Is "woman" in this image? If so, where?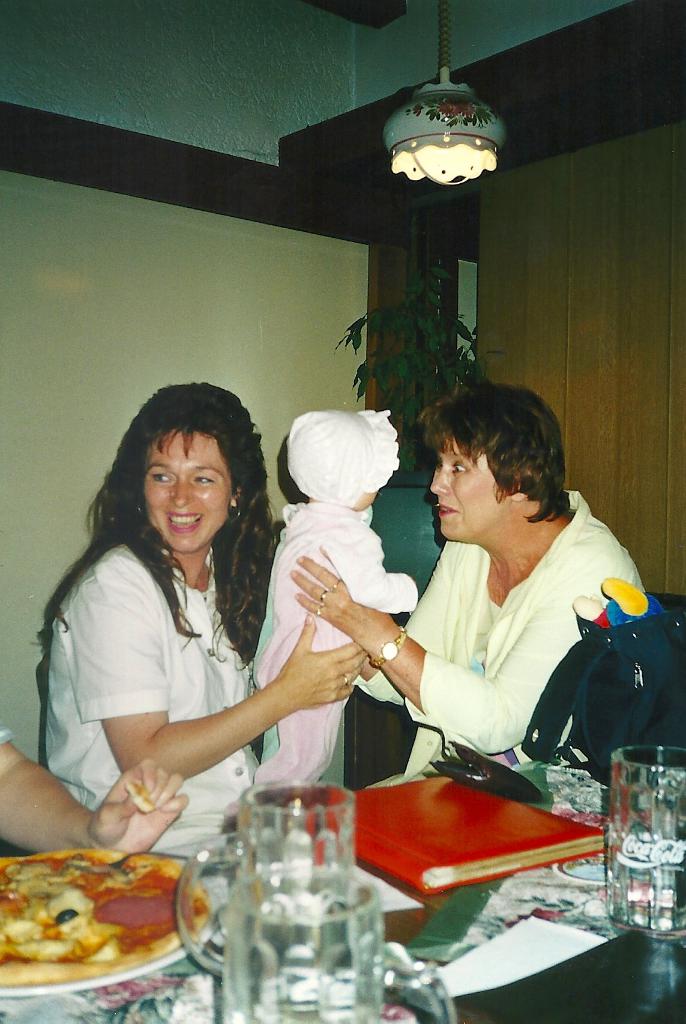
Yes, at bbox(47, 376, 363, 859).
